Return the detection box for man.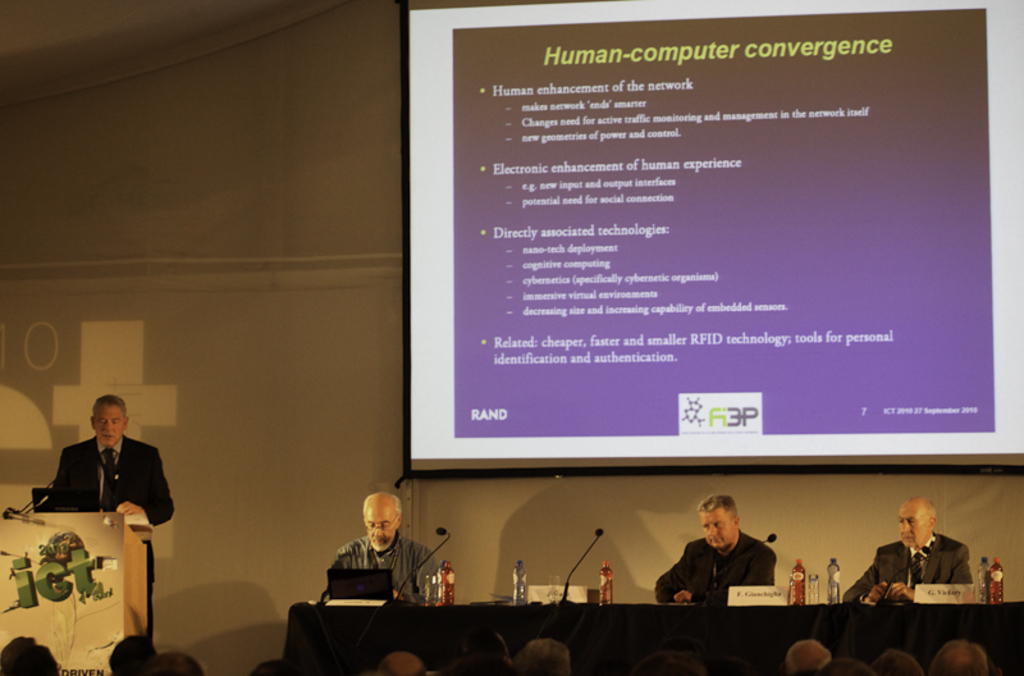
l=783, t=643, r=832, b=675.
